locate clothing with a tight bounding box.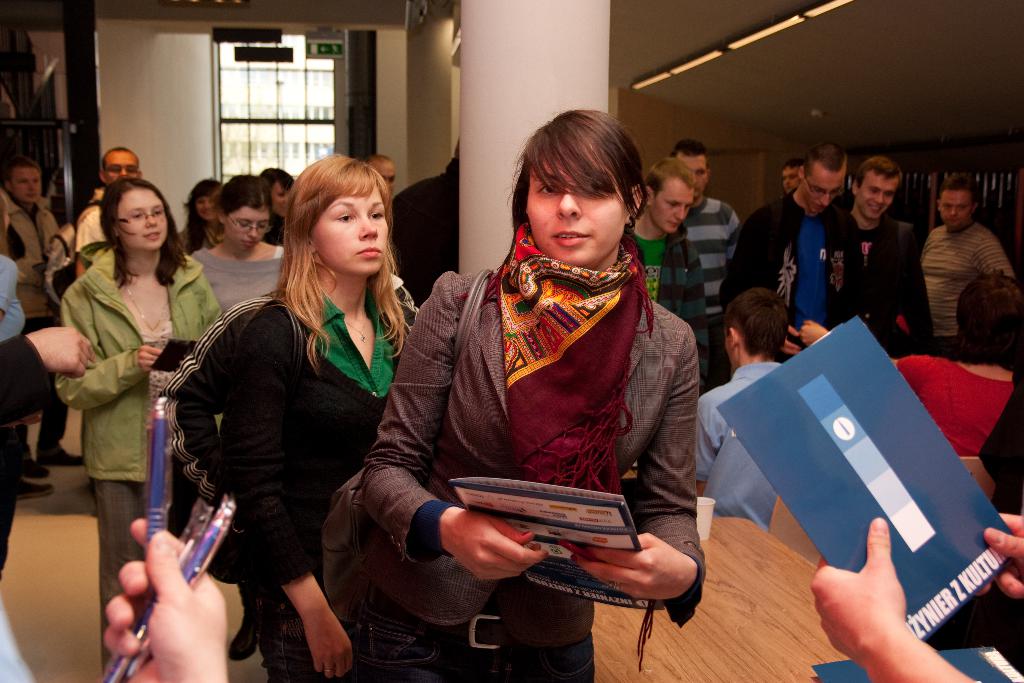
x1=63, y1=234, x2=215, y2=482.
